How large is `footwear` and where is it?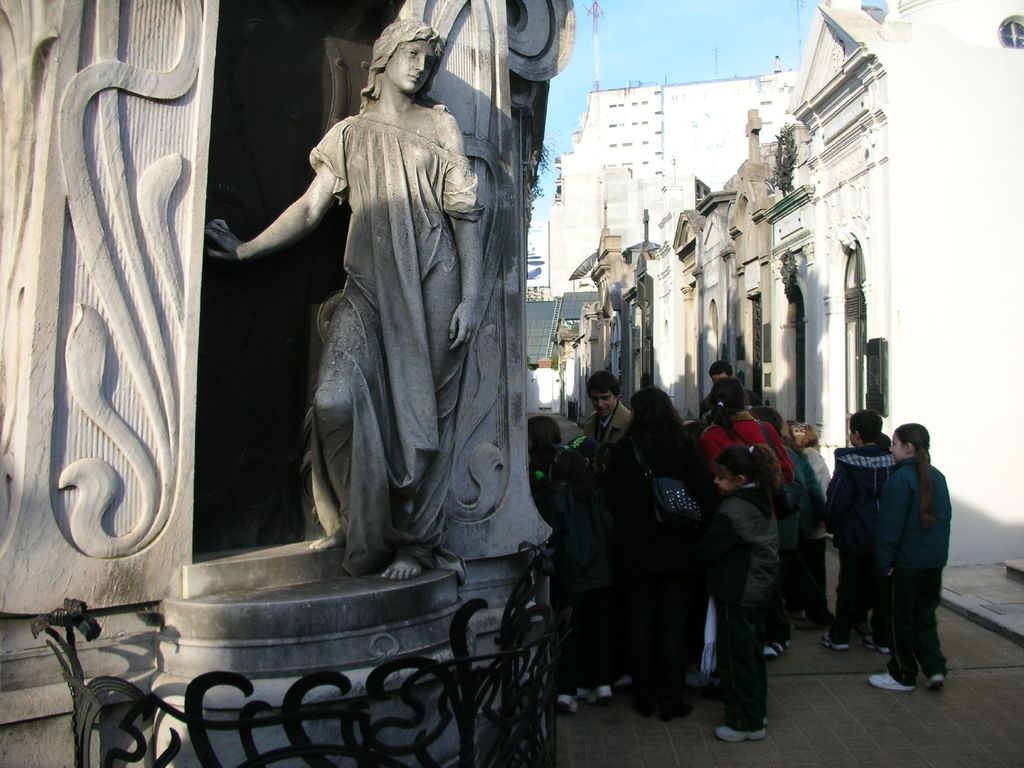
Bounding box: [561,691,581,716].
